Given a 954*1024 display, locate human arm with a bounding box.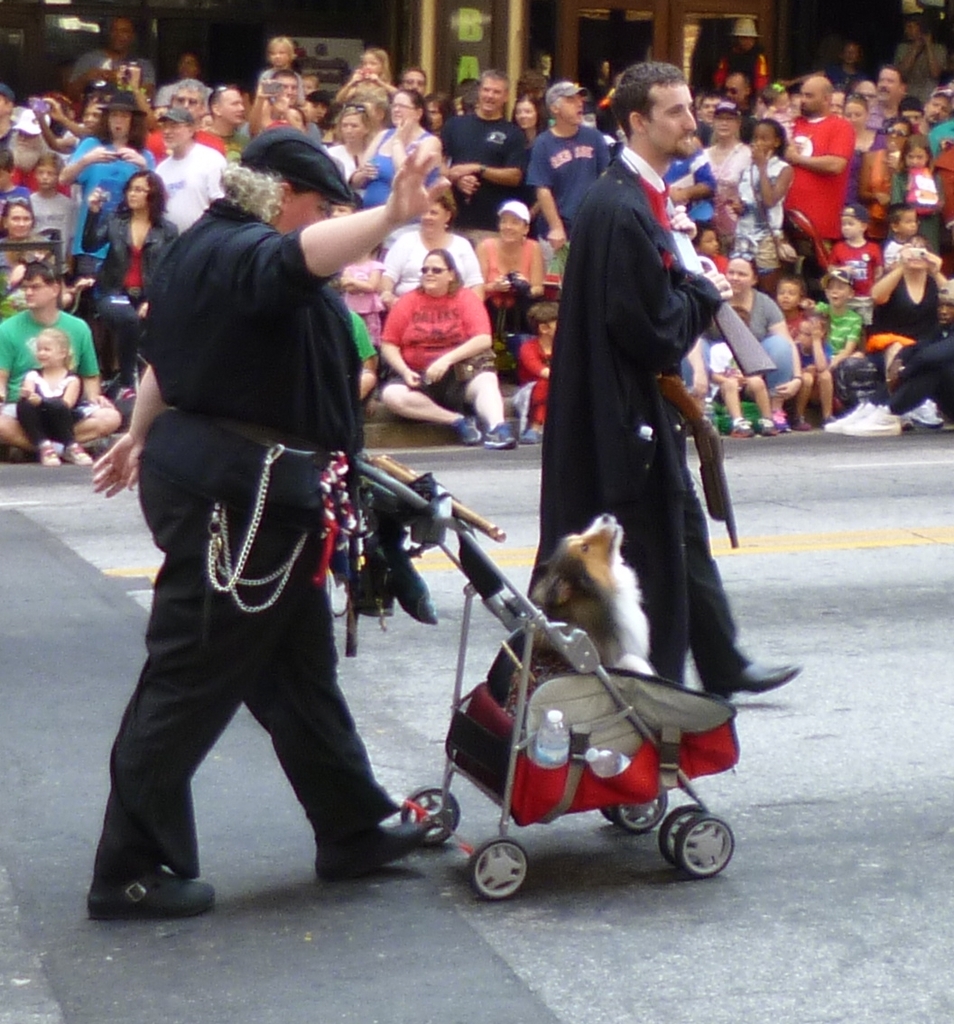
Located: bbox=[457, 171, 495, 205].
